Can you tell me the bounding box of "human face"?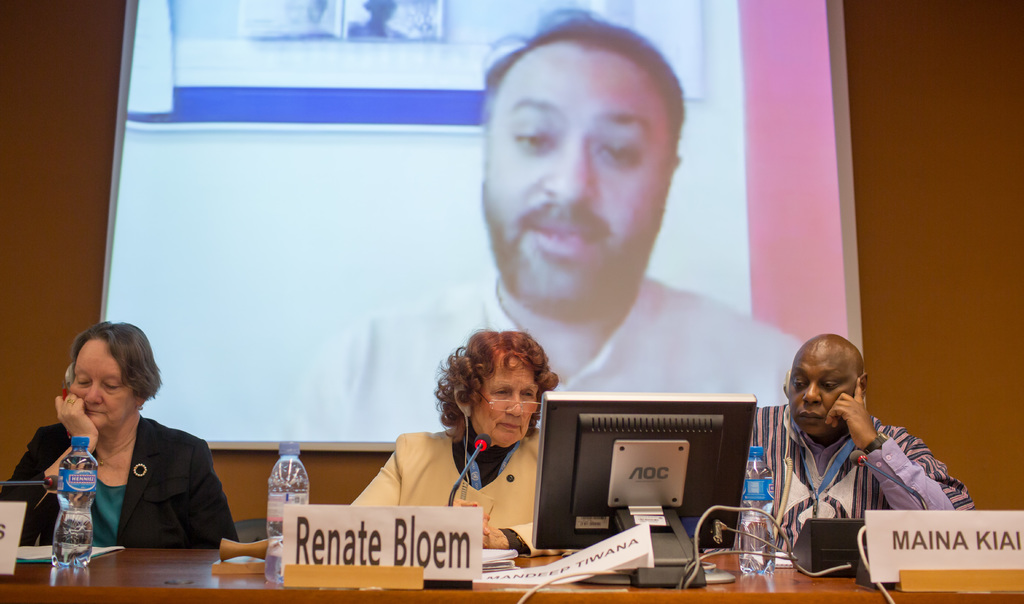
(788,343,852,434).
